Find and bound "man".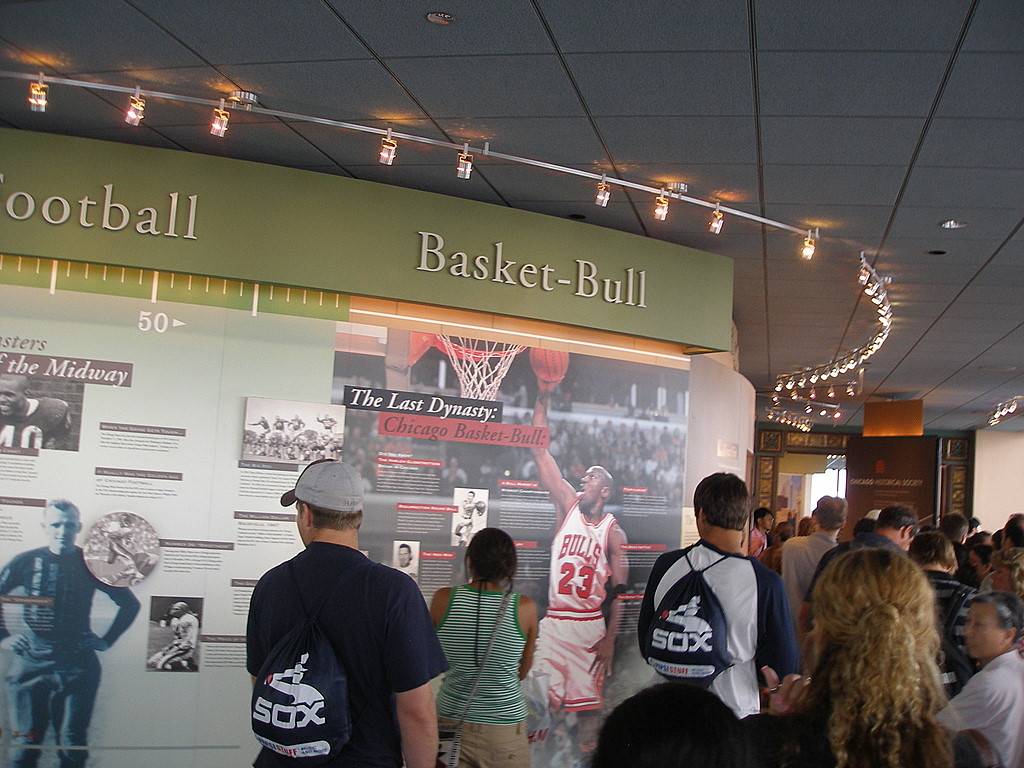
Bound: locate(784, 493, 845, 632).
